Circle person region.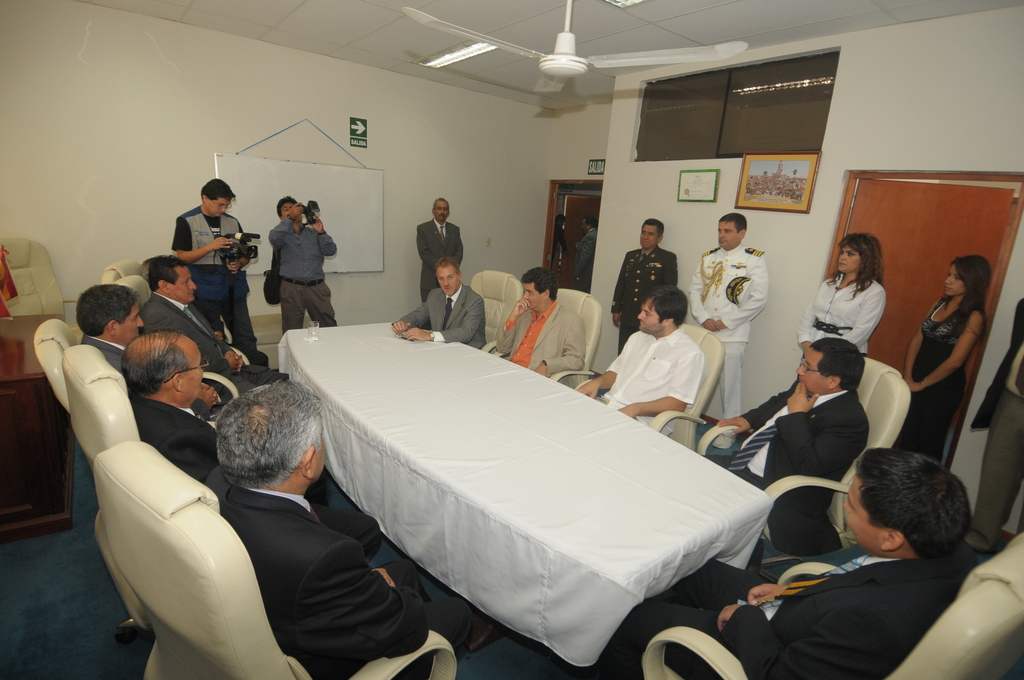
Region: crop(660, 442, 979, 679).
